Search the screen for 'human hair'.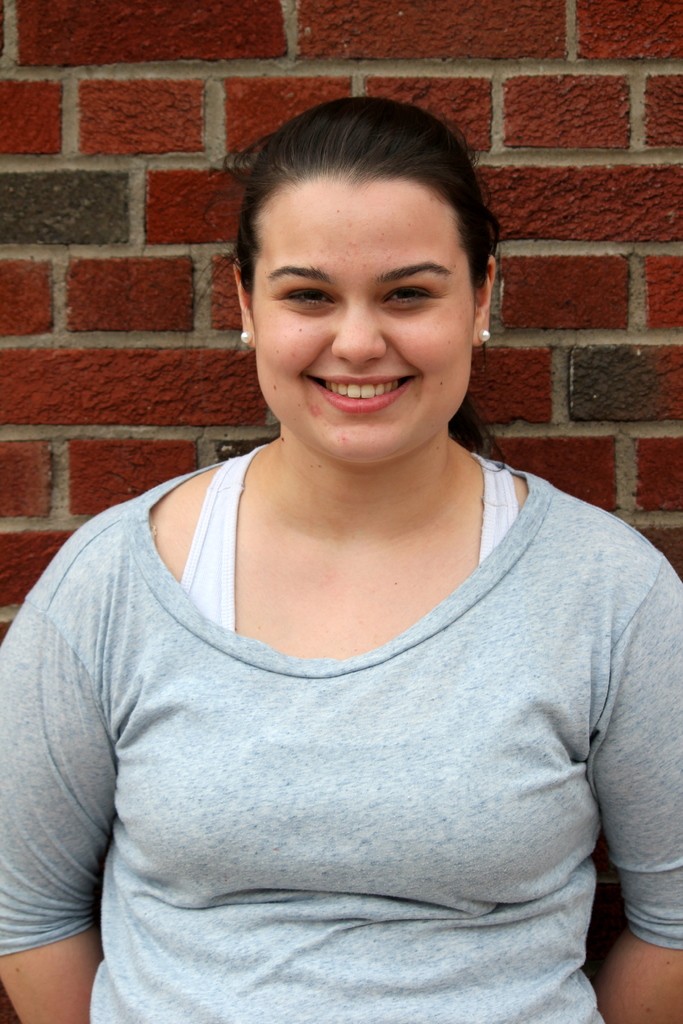
Found at 231,100,510,480.
